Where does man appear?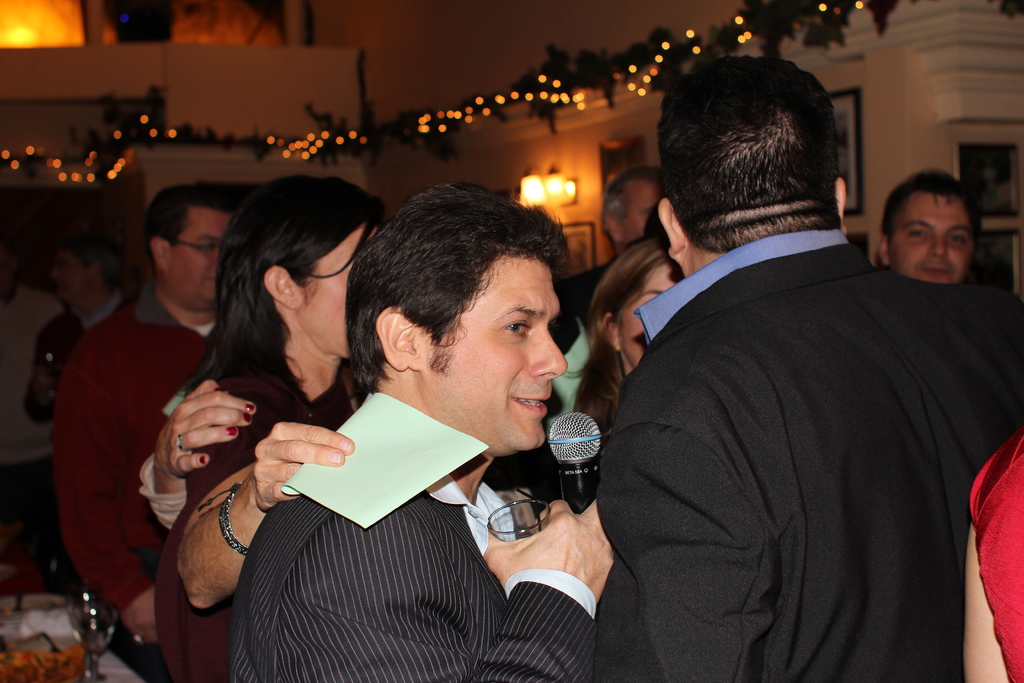
Appears at crop(570, 168, 662, 327).
